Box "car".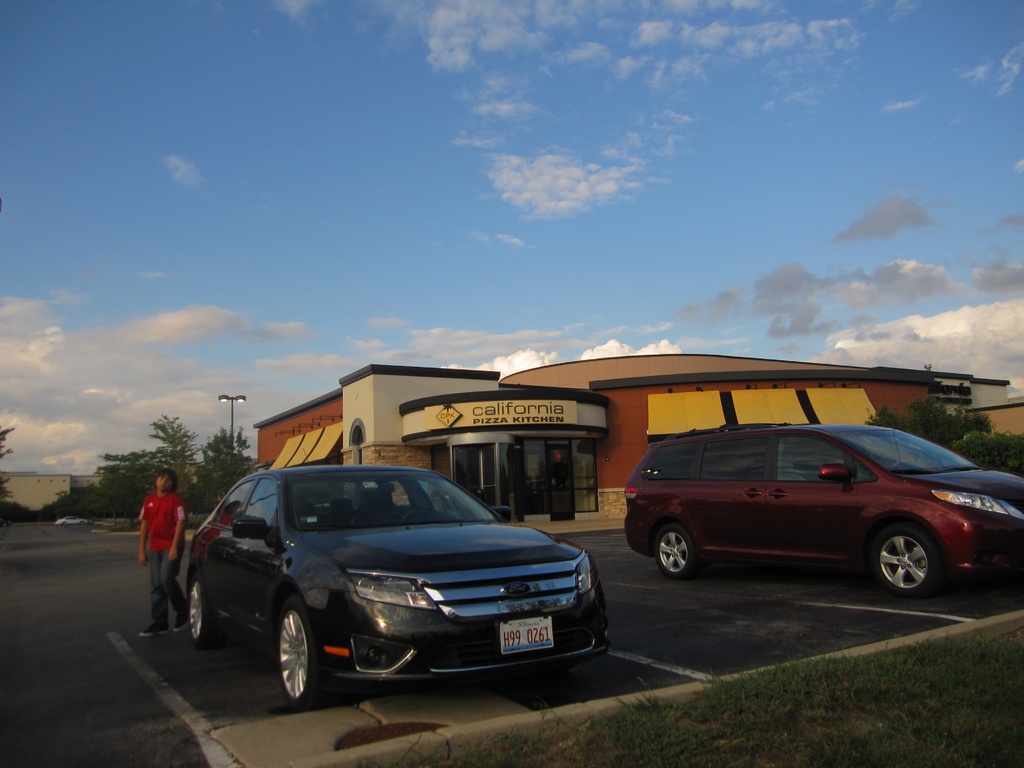
180 465 629 709.
